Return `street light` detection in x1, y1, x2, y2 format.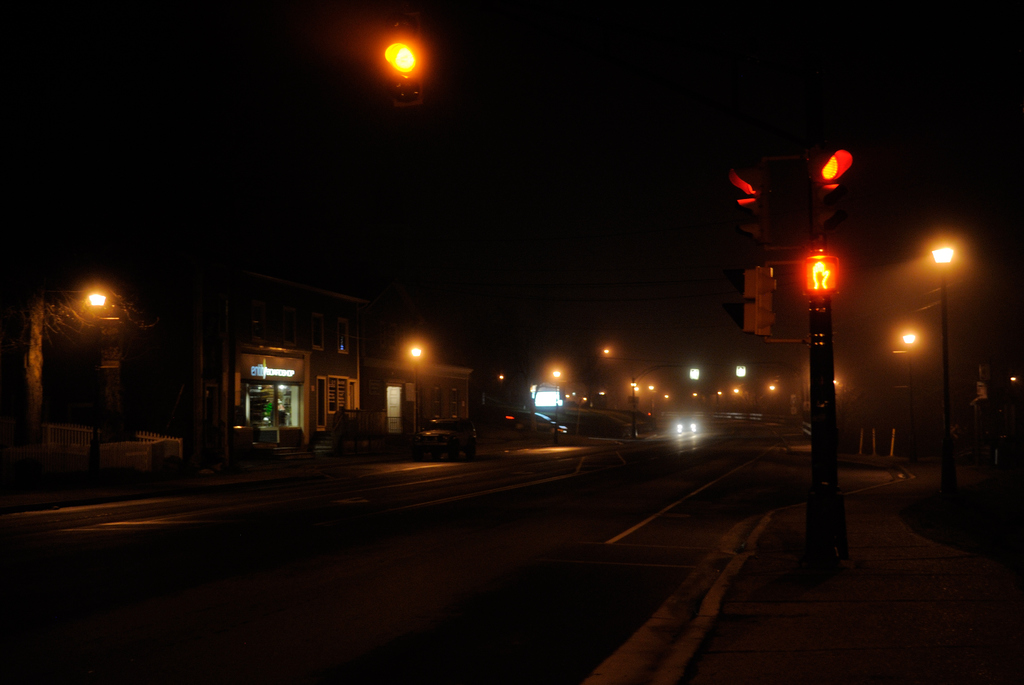
928, 246, 954, 483.
